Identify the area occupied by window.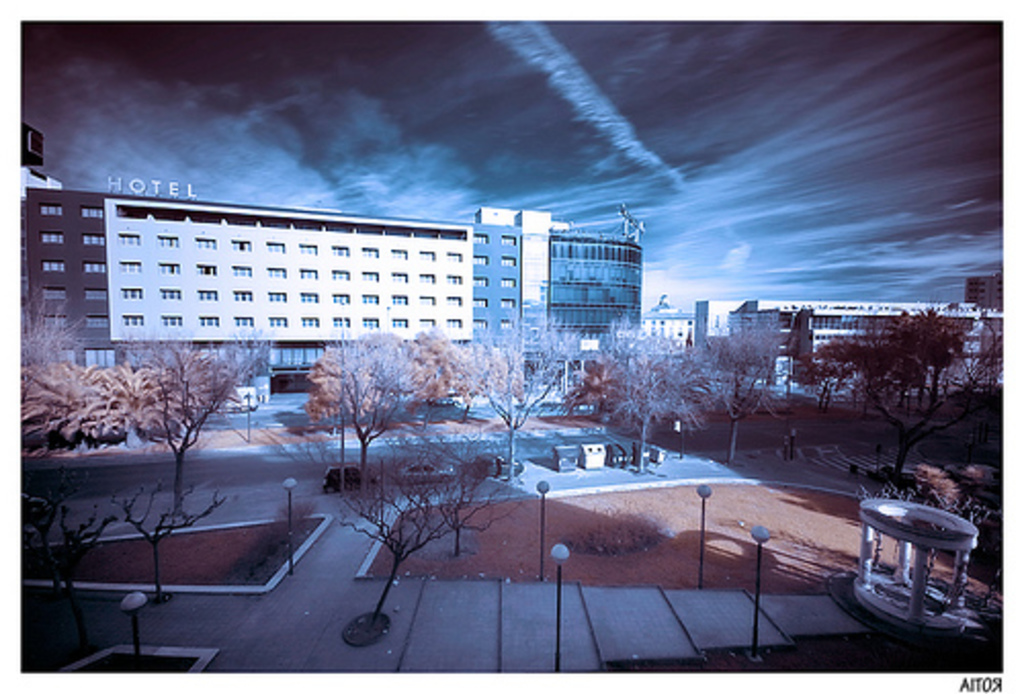
Area: Rect(469, 229, 492, 246).
